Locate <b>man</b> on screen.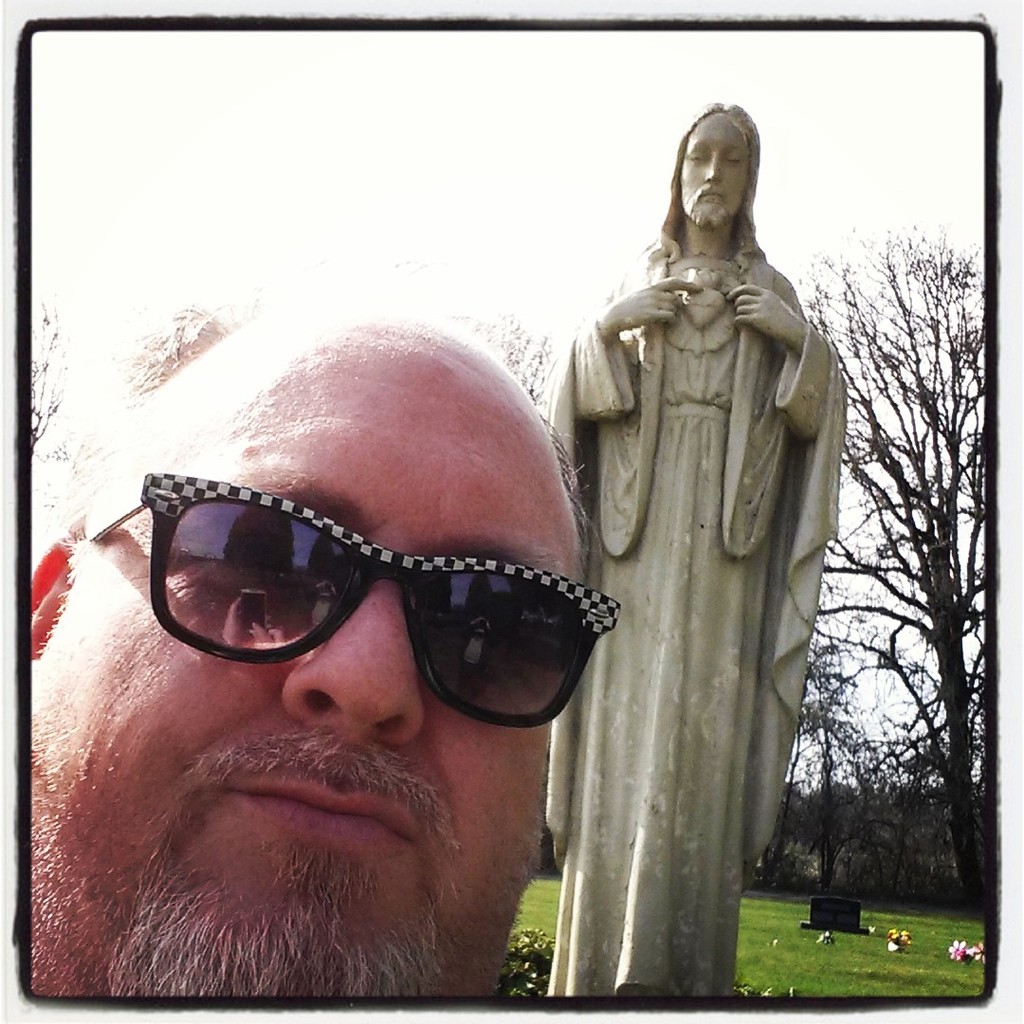
On screen at region(23, 291, 615, 1002).
